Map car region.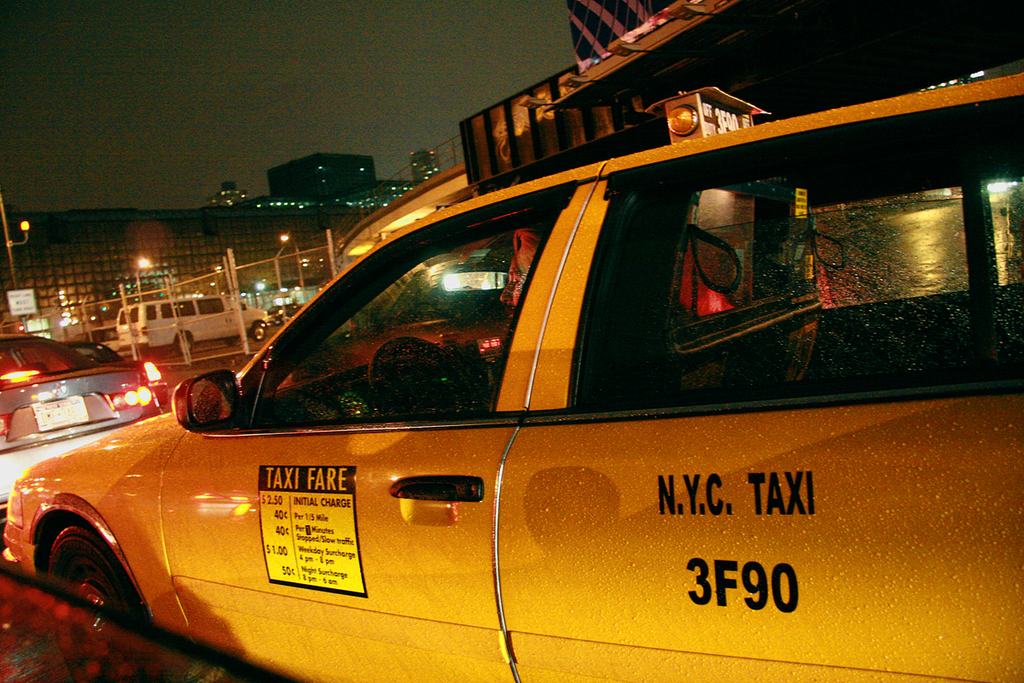
Mapped to left=1, top=337, right=129, bottom=376.
